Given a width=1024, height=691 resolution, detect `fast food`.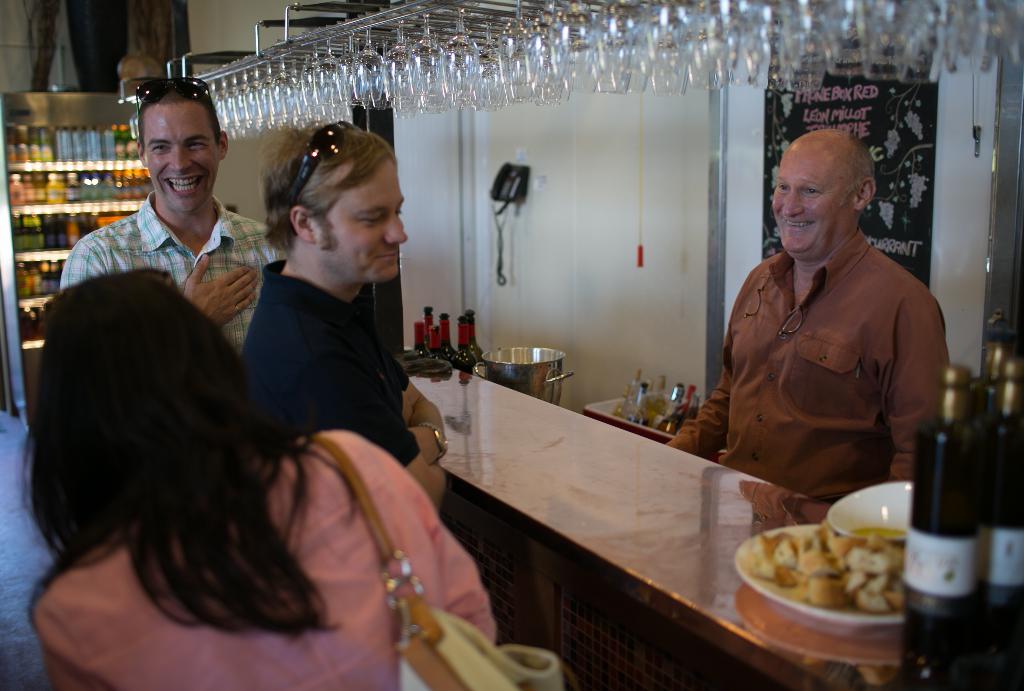
<region>764, 500, 932, 644</region>.
